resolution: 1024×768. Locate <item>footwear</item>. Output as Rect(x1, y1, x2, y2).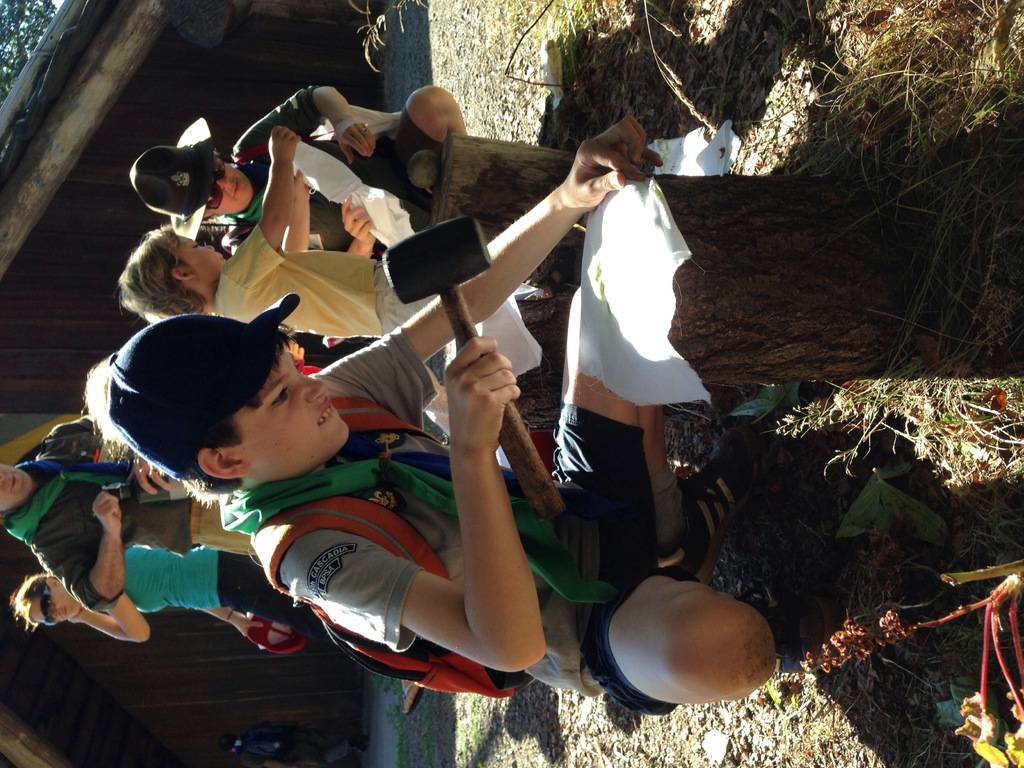
Rect(656, 428, 760, 584).
